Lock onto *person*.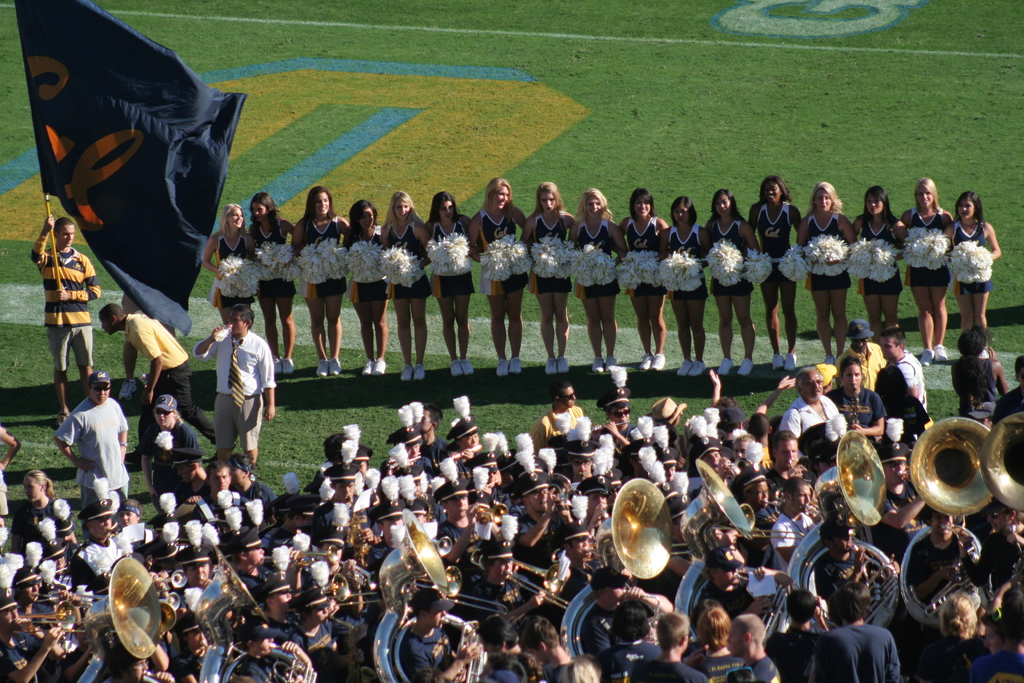
Locked: l=140, t=393, r=207, b=516.
